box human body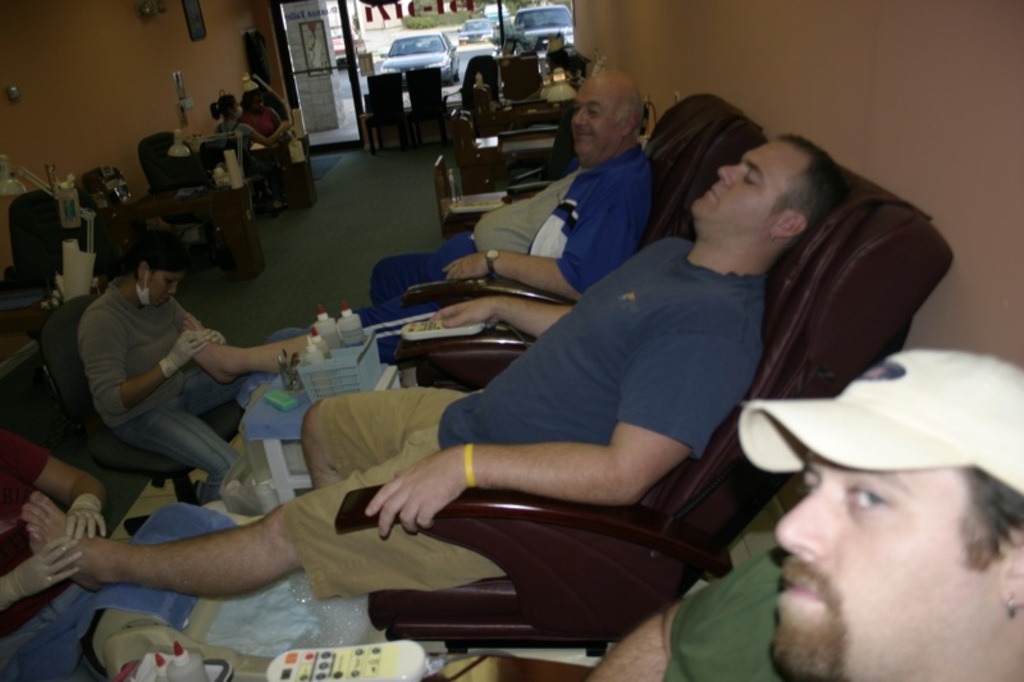
bbox(581, 539, 797, 681)
